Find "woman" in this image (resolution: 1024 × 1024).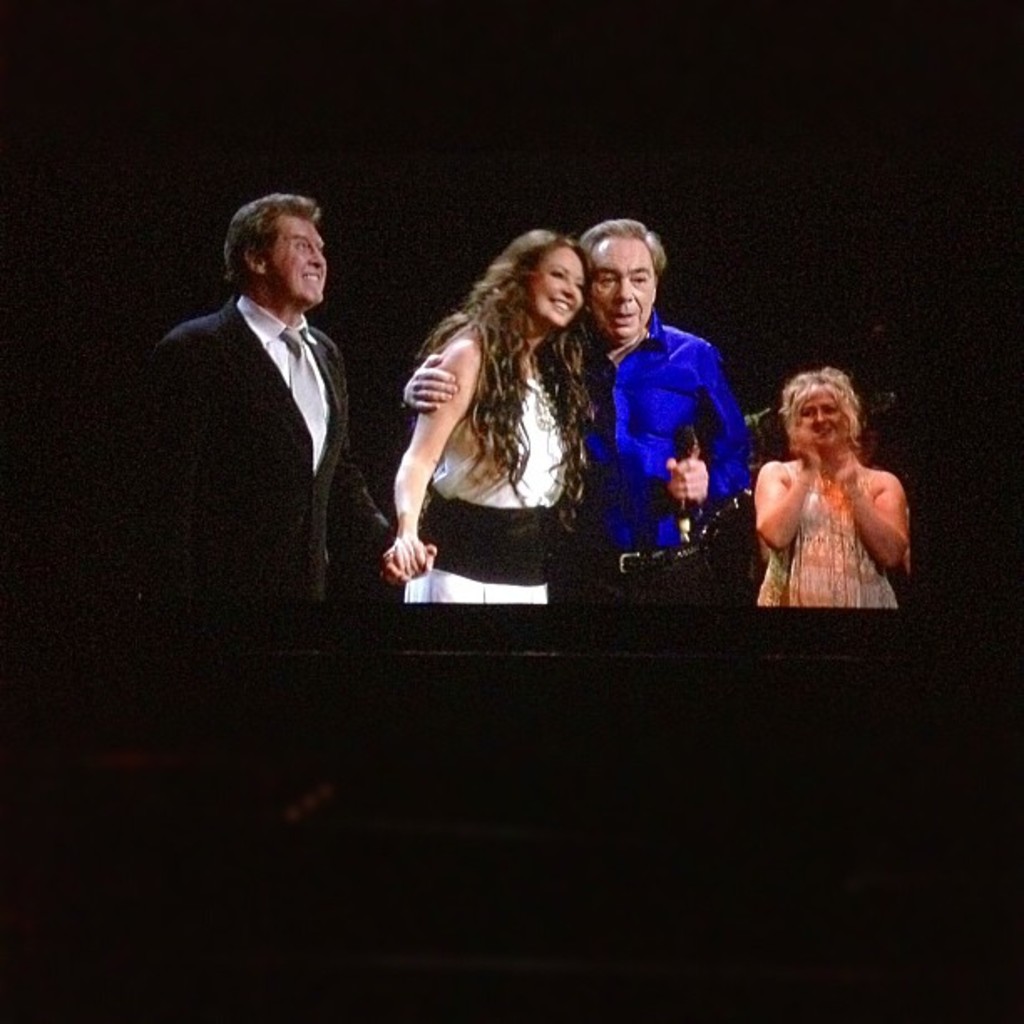
750:348:927:624.
